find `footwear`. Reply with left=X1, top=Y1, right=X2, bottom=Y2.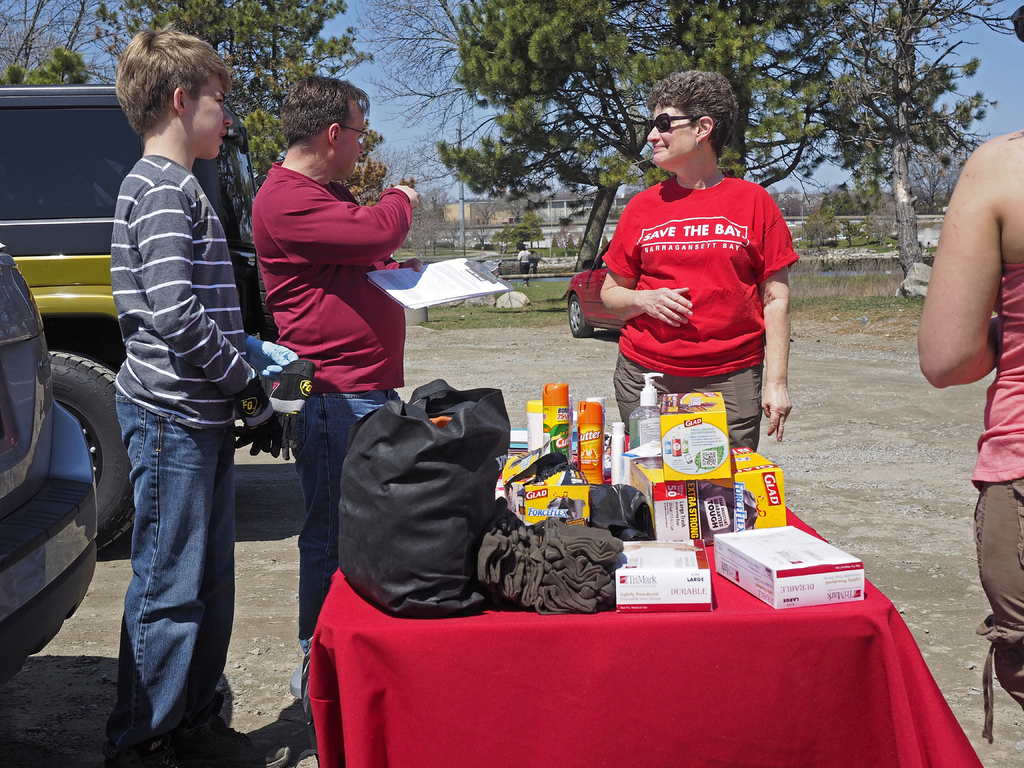
left=168, top=714, right=290, bottom=767.
